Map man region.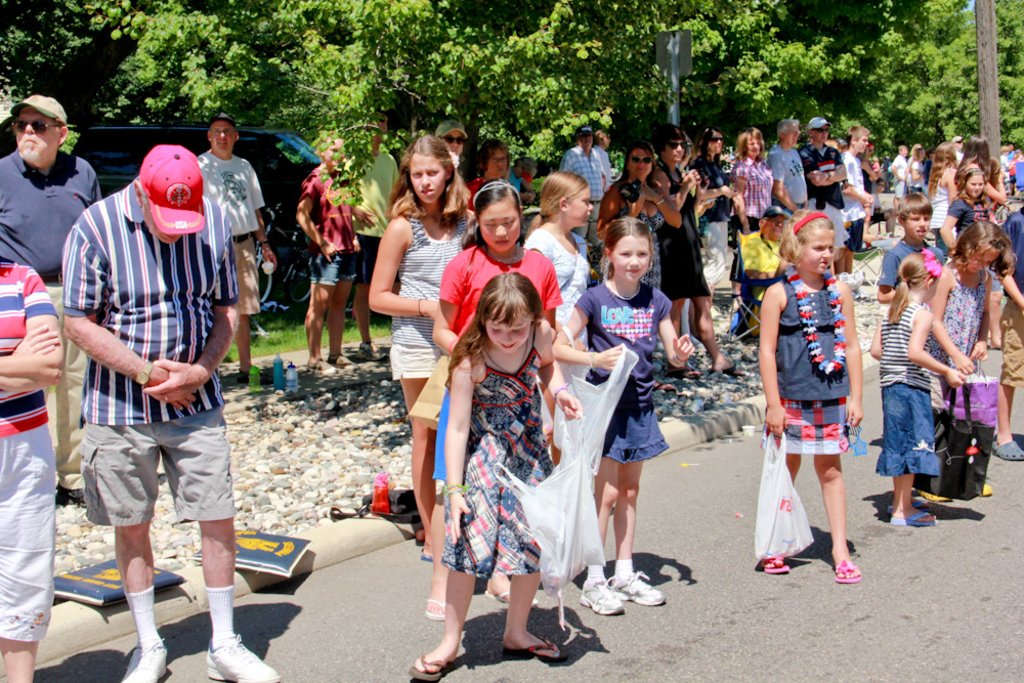
Mapped to pyautogui.locateOnScreen(40, 136, 246, 635).
